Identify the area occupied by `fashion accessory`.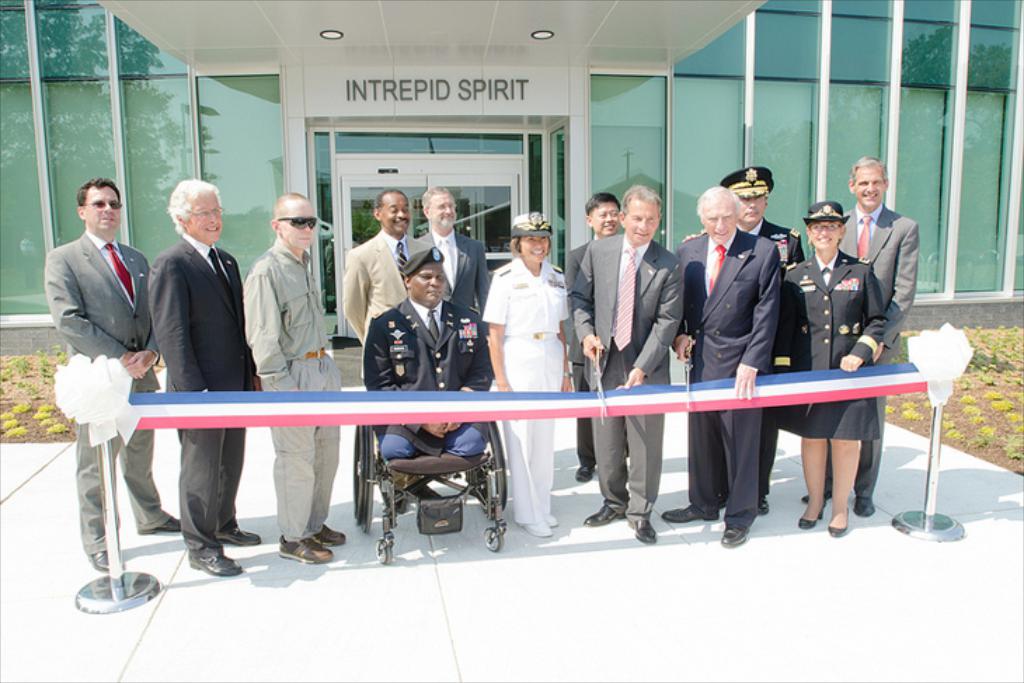
Area: x1=278 y1=216 x2=318 y2=229.
